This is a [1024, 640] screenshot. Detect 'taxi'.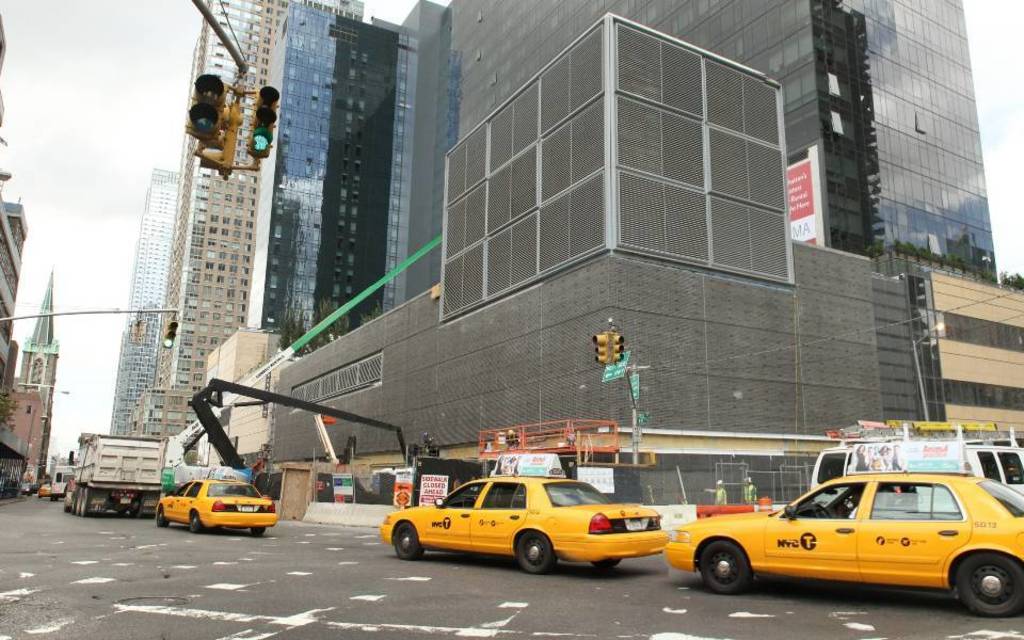
(38,478,54,499).
